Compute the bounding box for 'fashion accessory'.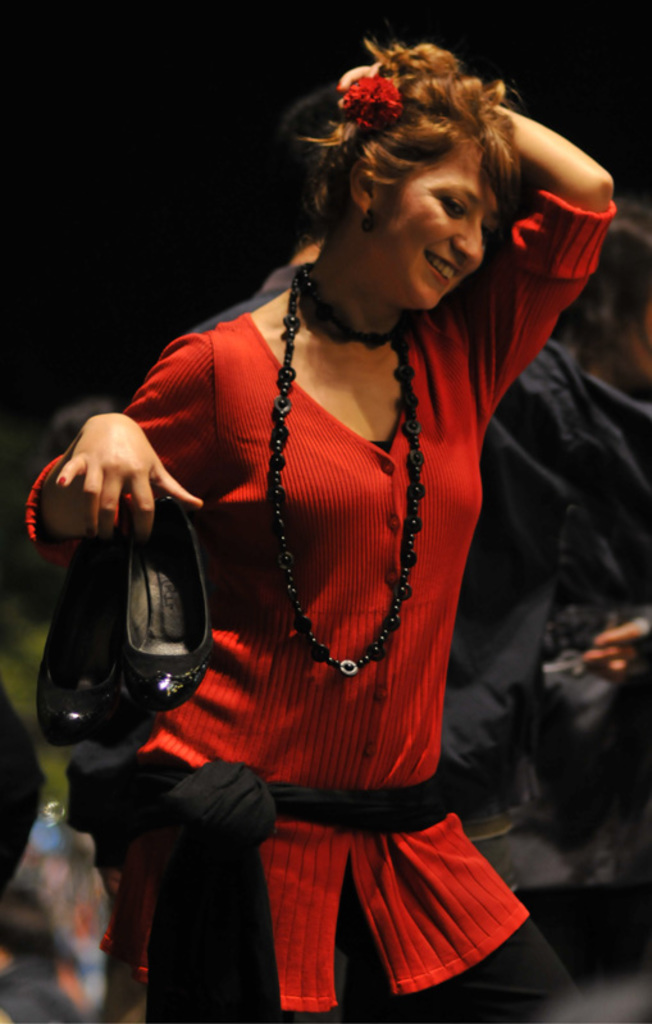
region(29, 489, 215, 746).
